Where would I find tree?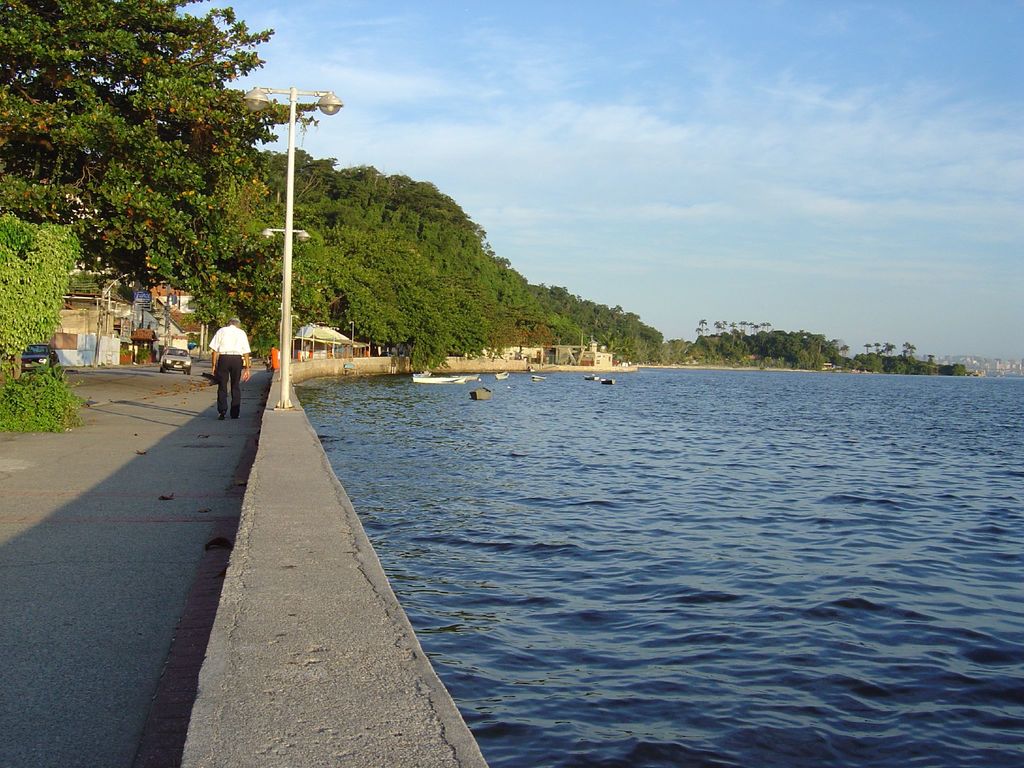
At {"x1": 85, "y1": 106, "x2": 198, "y2": 278}.
